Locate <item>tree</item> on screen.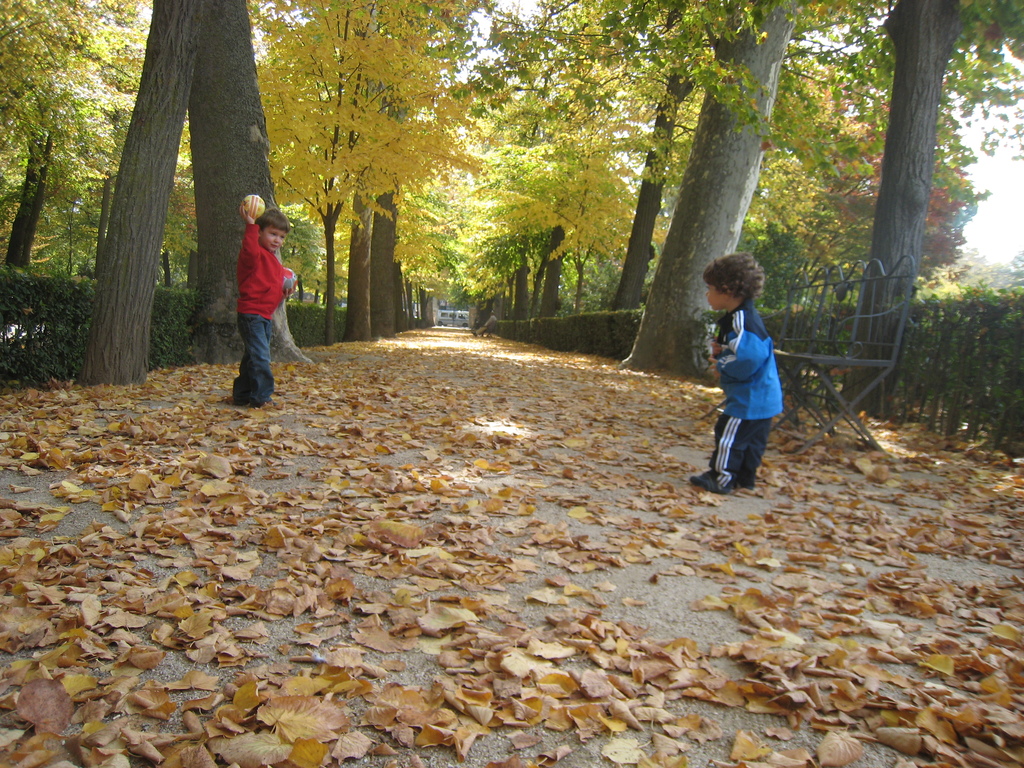
On screen at 68,0,187,383.
